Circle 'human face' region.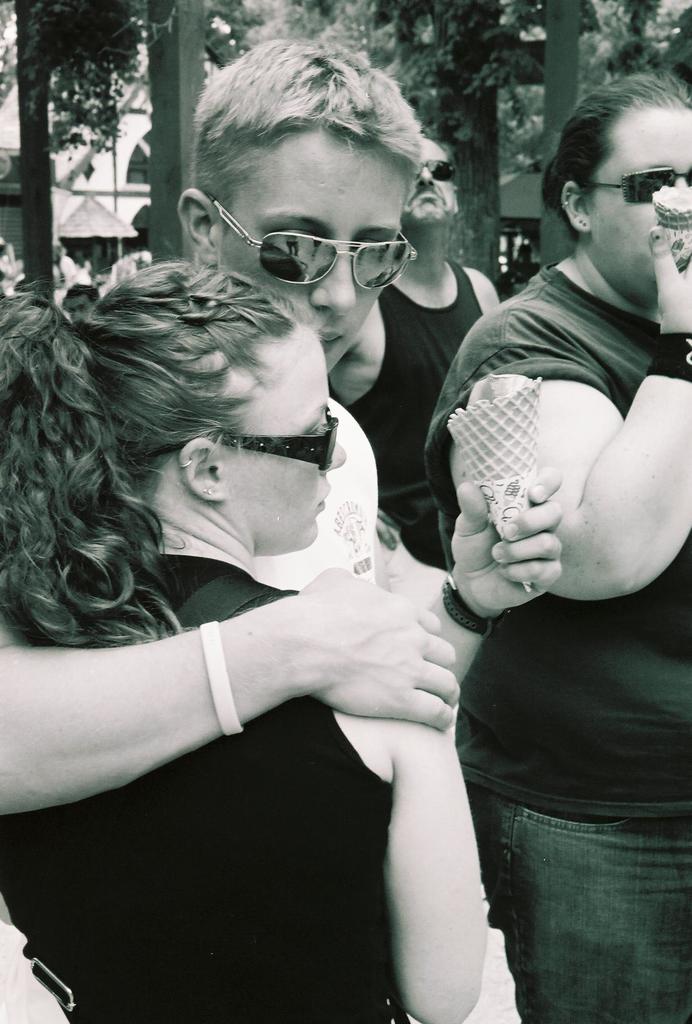
Region: <bbox>403, 146, 463, 244</bbox>.
